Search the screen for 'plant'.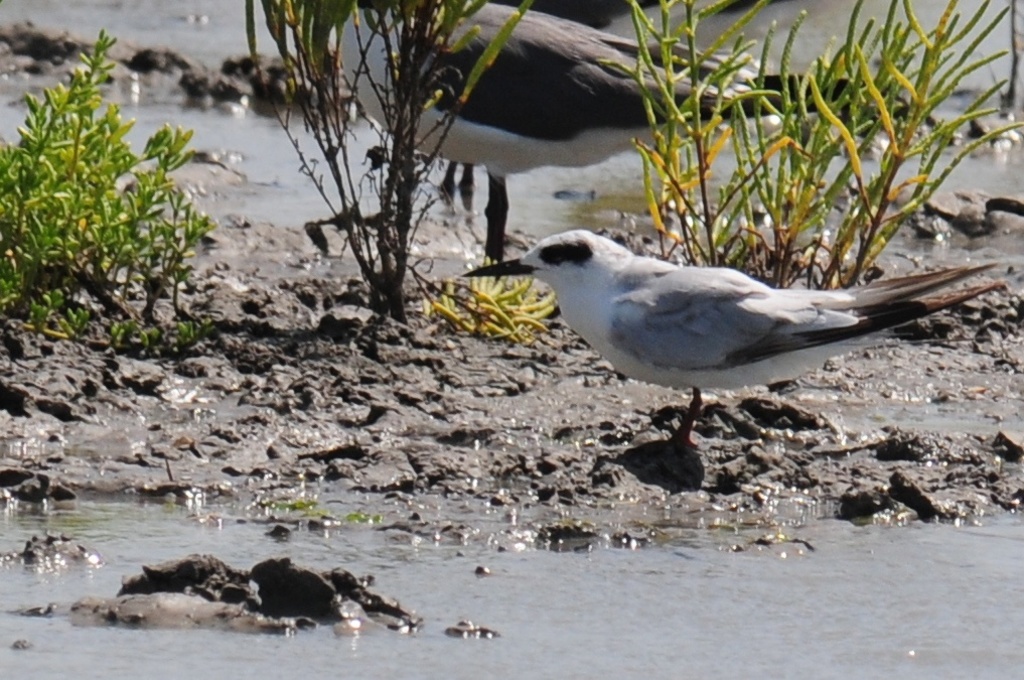
Found at 628,0,1023,289.
